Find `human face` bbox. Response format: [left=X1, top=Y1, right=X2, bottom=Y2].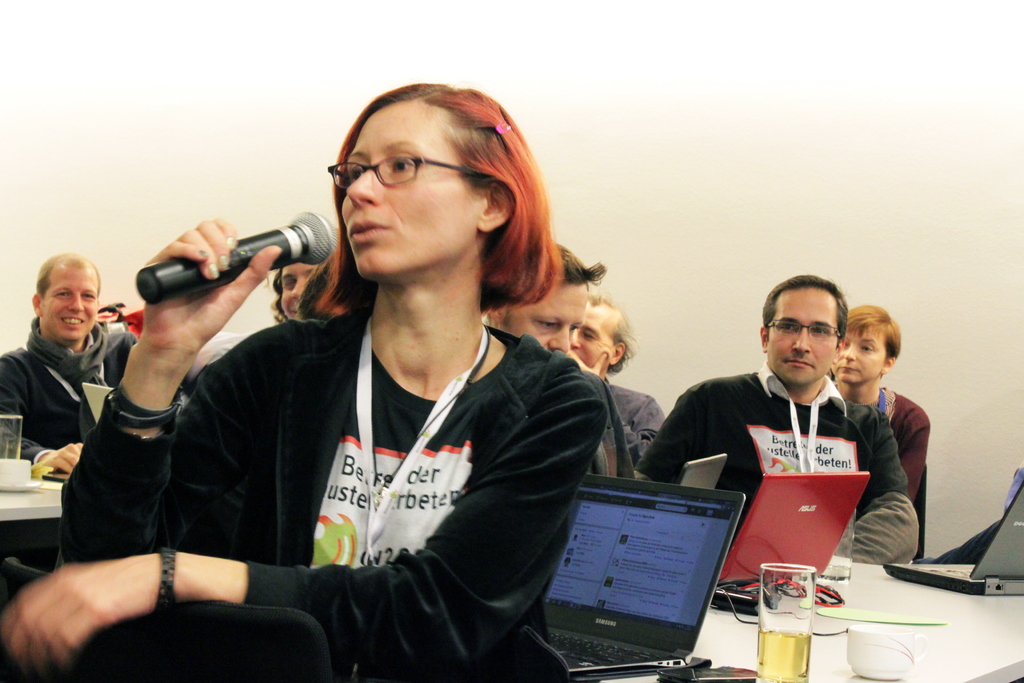
[left=44, top=268, right=95, bottom=342].
